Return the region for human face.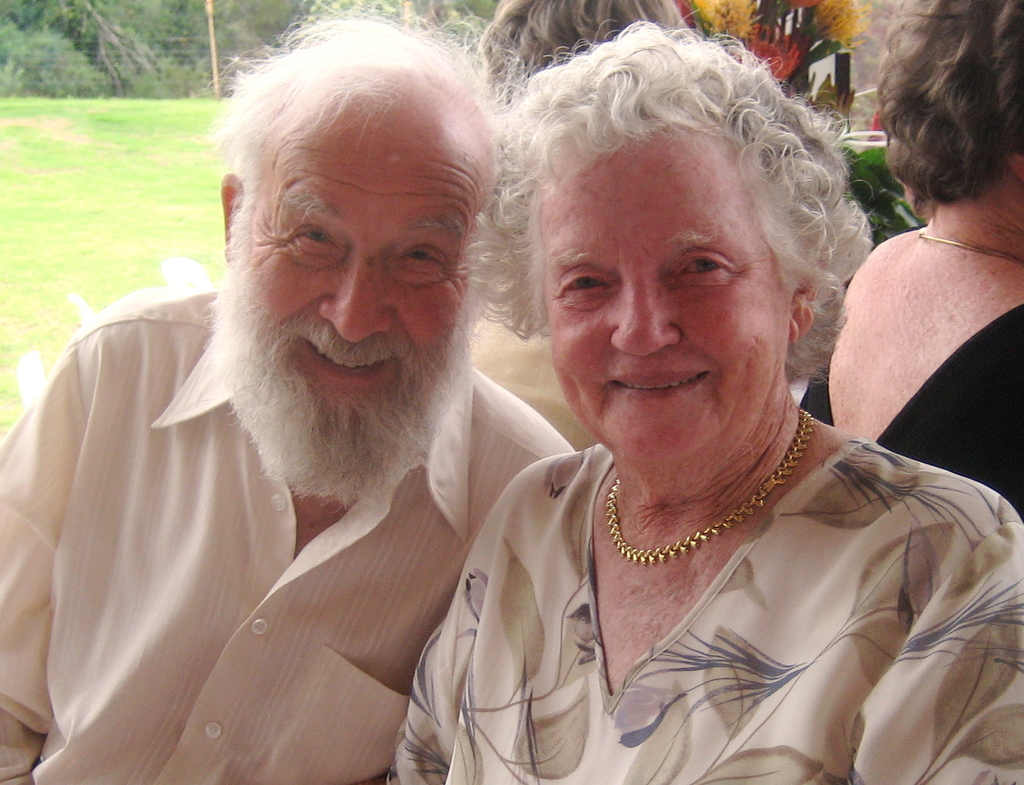
[left=249, top=96, right=491, bottom=414].
